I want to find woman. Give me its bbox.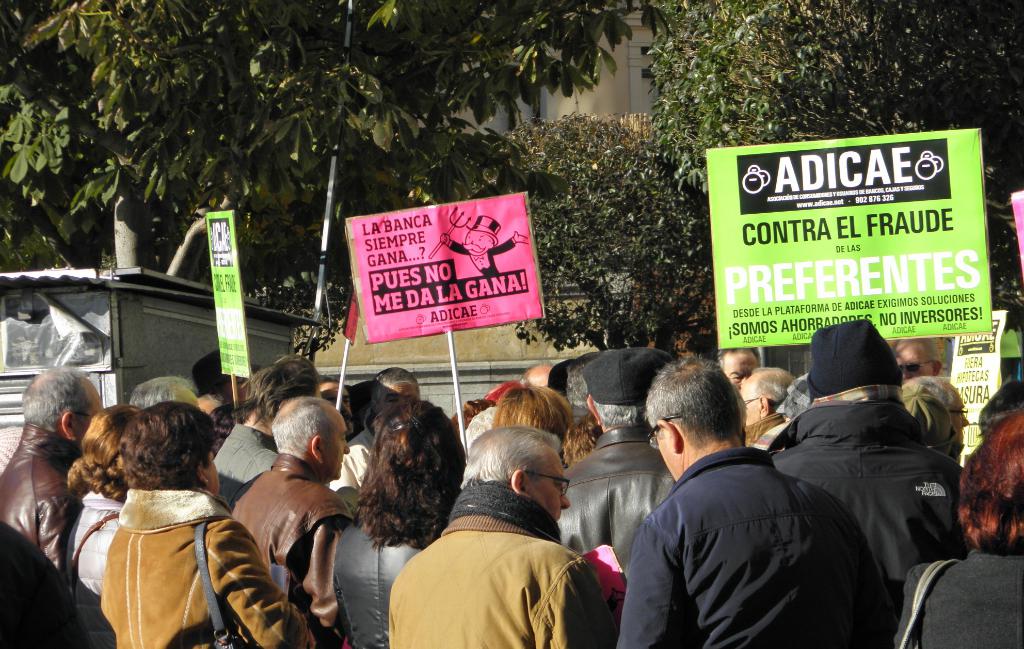
x1=61, y1=405, x2=135, y2=646.
